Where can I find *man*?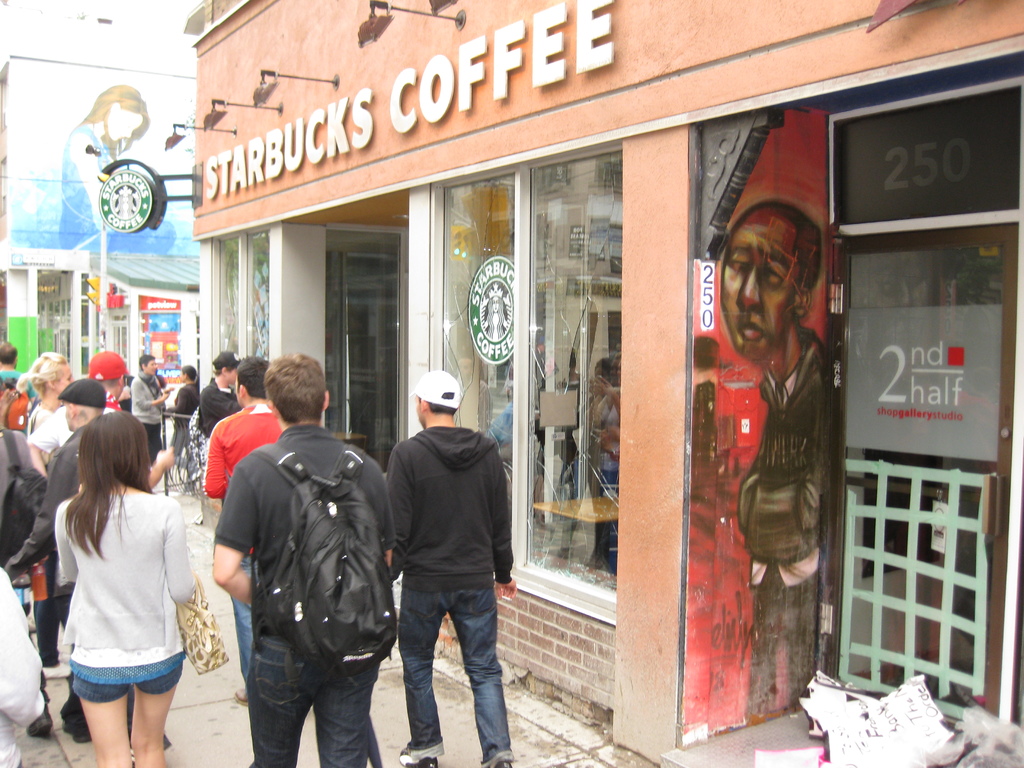
You can find it at select_region(0, 337, 30, 439).
